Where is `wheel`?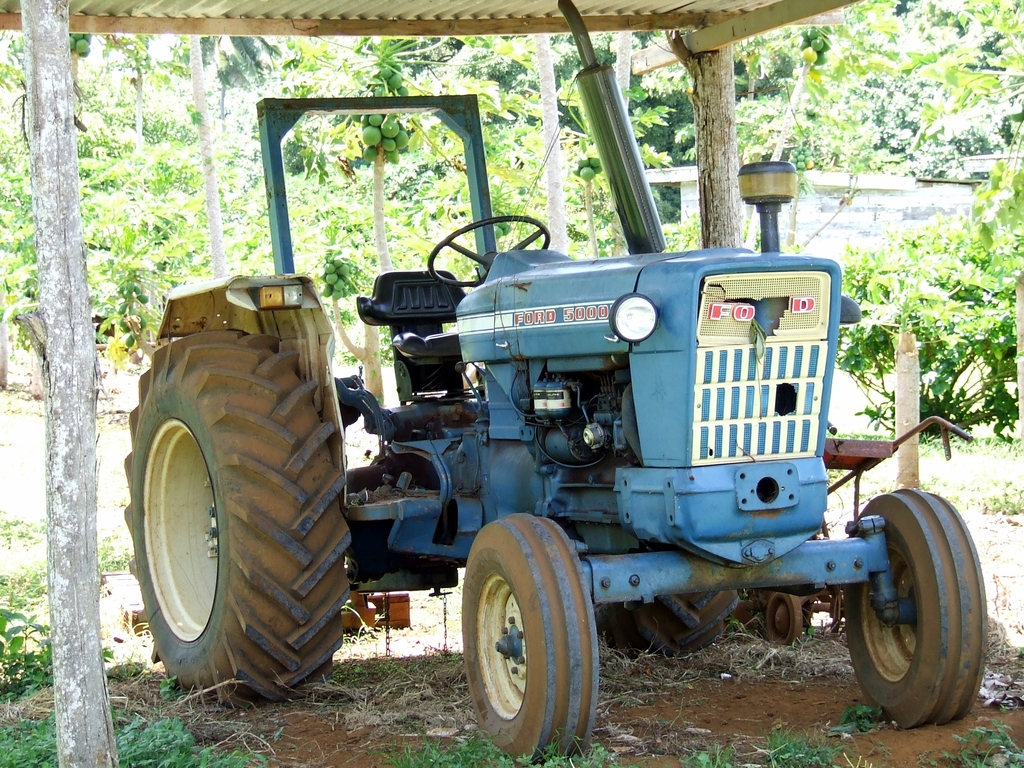
rect(428, 214, 551, 288).
